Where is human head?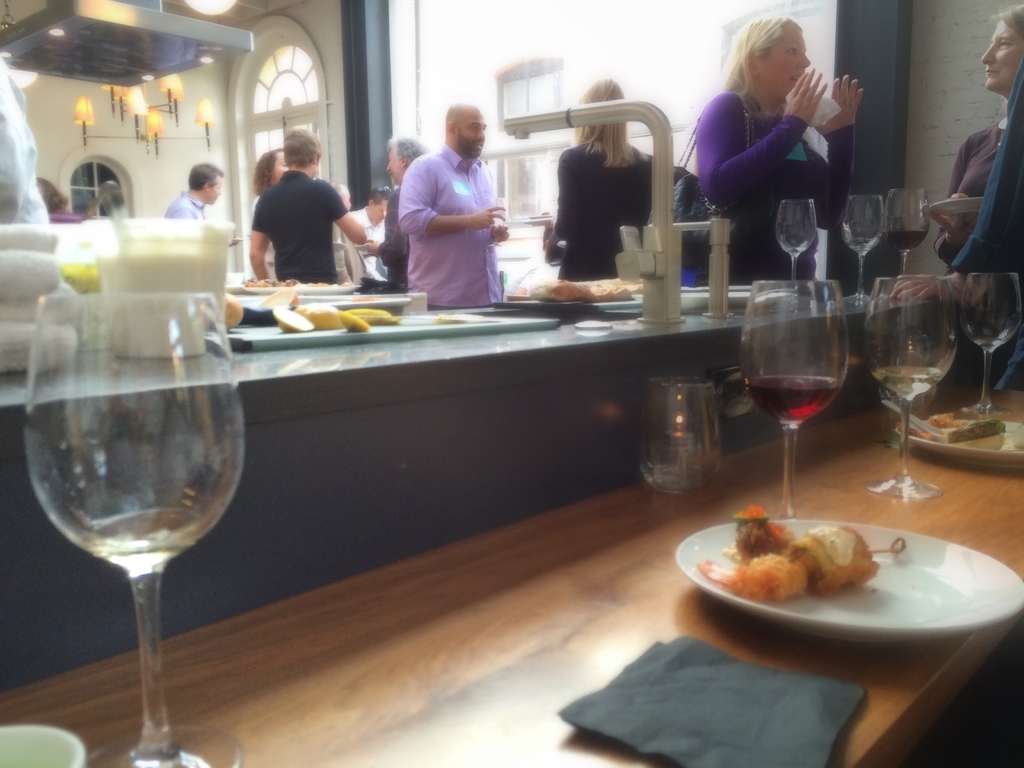
(x1=255, y1=145, x2=285, y2=186).
